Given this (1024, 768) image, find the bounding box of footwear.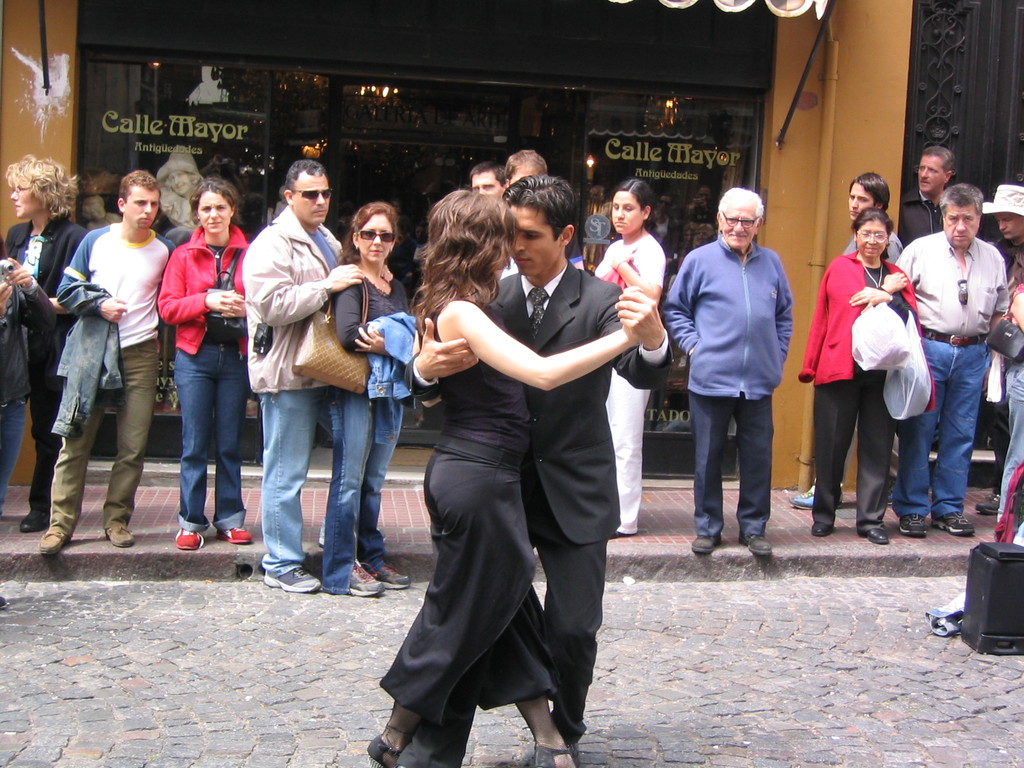
(x1=790, y1=483, x2=844, y2=508).
